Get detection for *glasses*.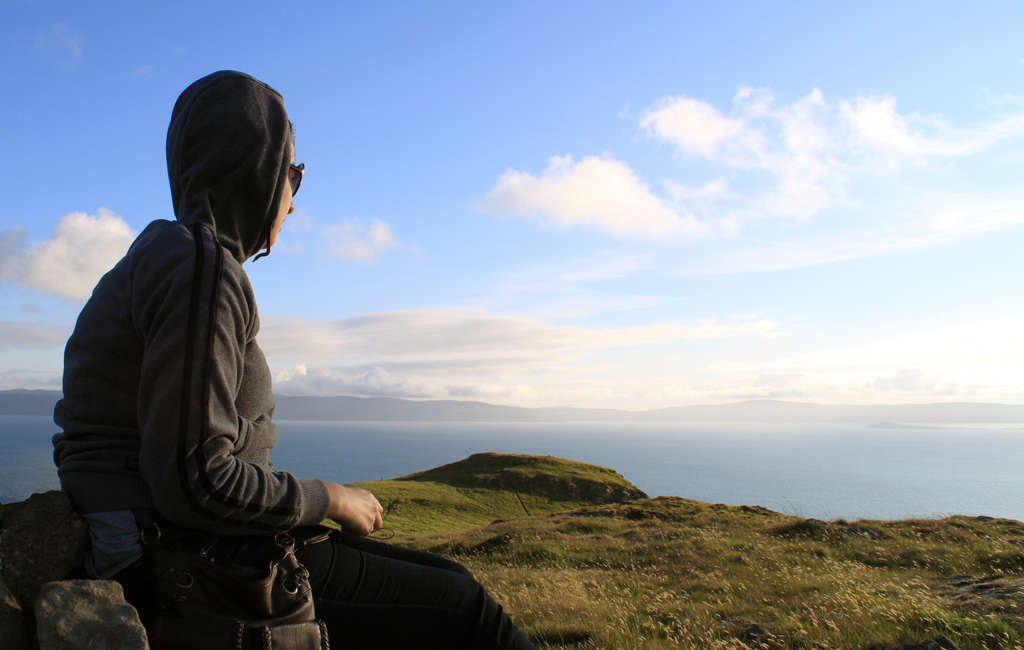
Detection: {"x1": 288, "y1": 161, "x2": 303, "y2": 197}.
